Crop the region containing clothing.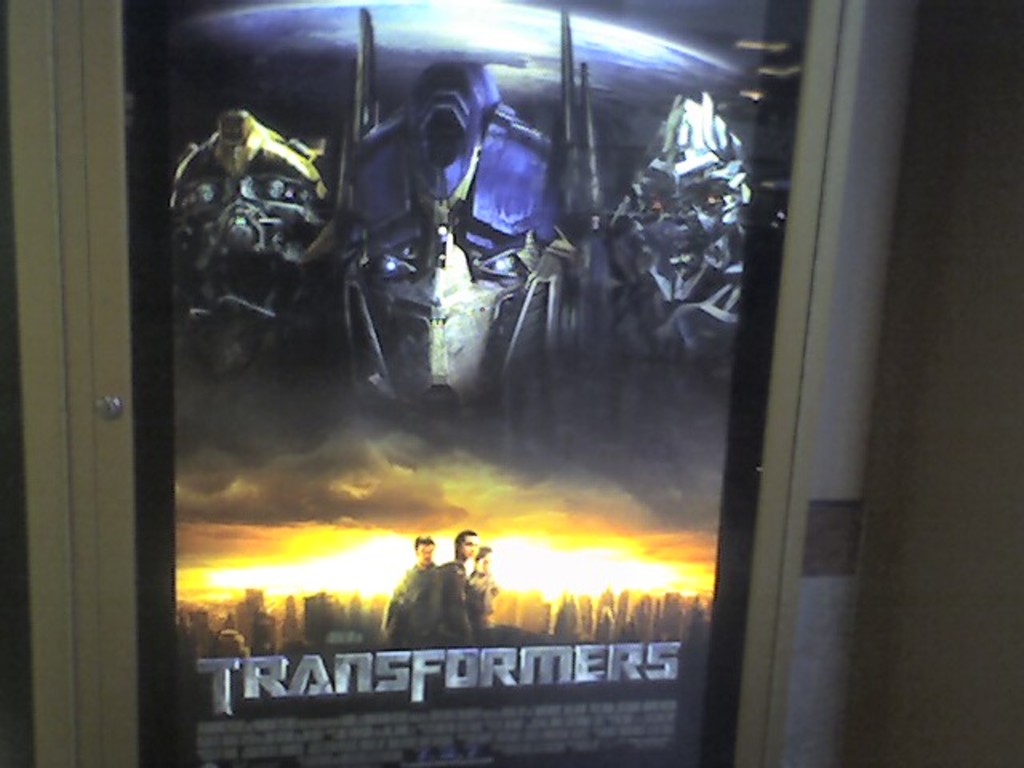
Crop region: bbox(464, 574, 499, 638).
